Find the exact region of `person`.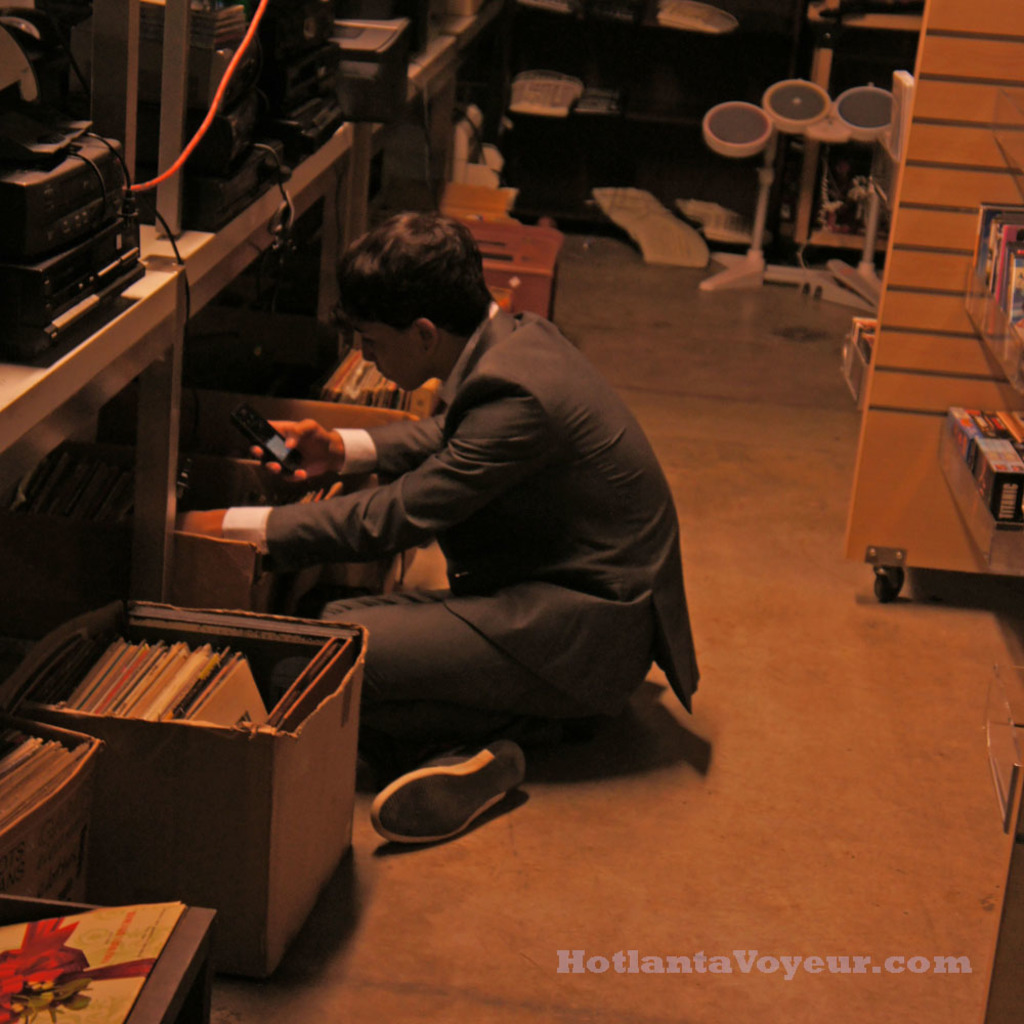
Exact region: left=174, top=212, right=699, bottom=846.
